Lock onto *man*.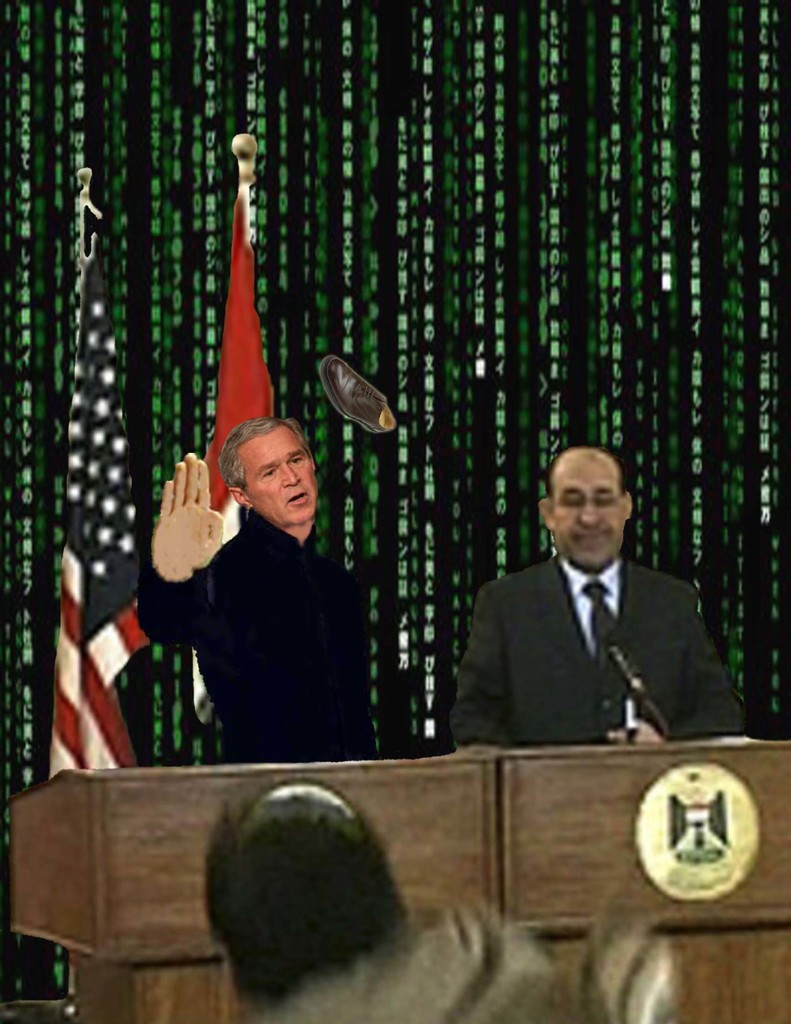
Locked: bbox(132, 417, 407, 774).
